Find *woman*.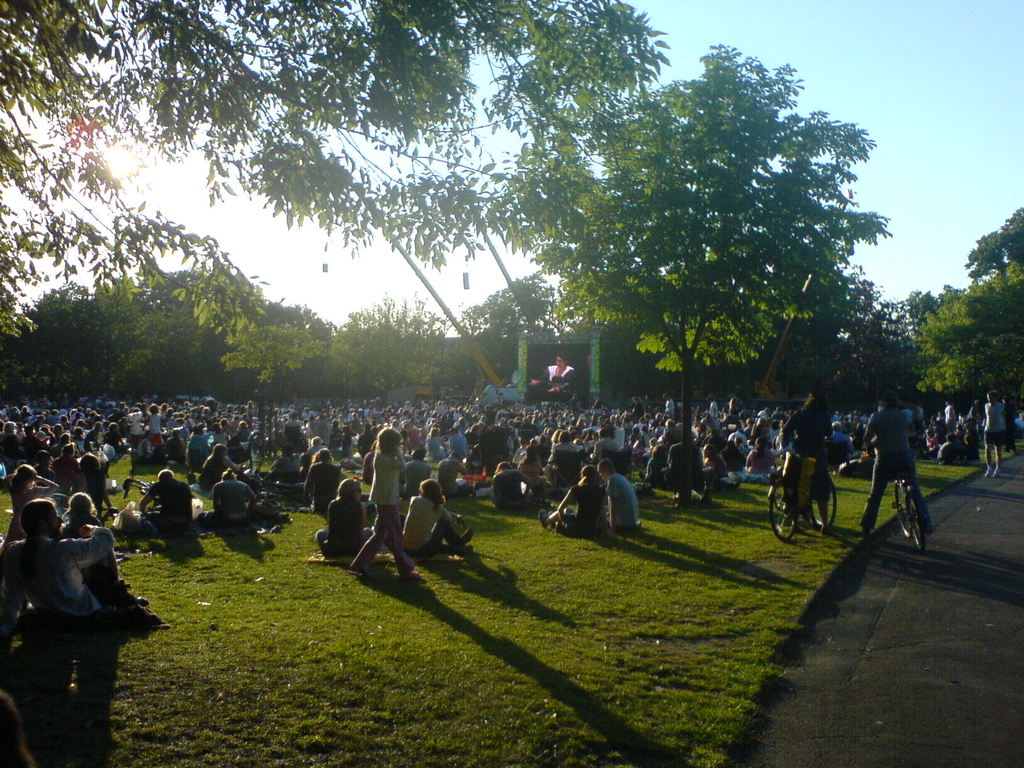
{"left": 488, "top": 461, "right": 536, "bottom": 508}.
